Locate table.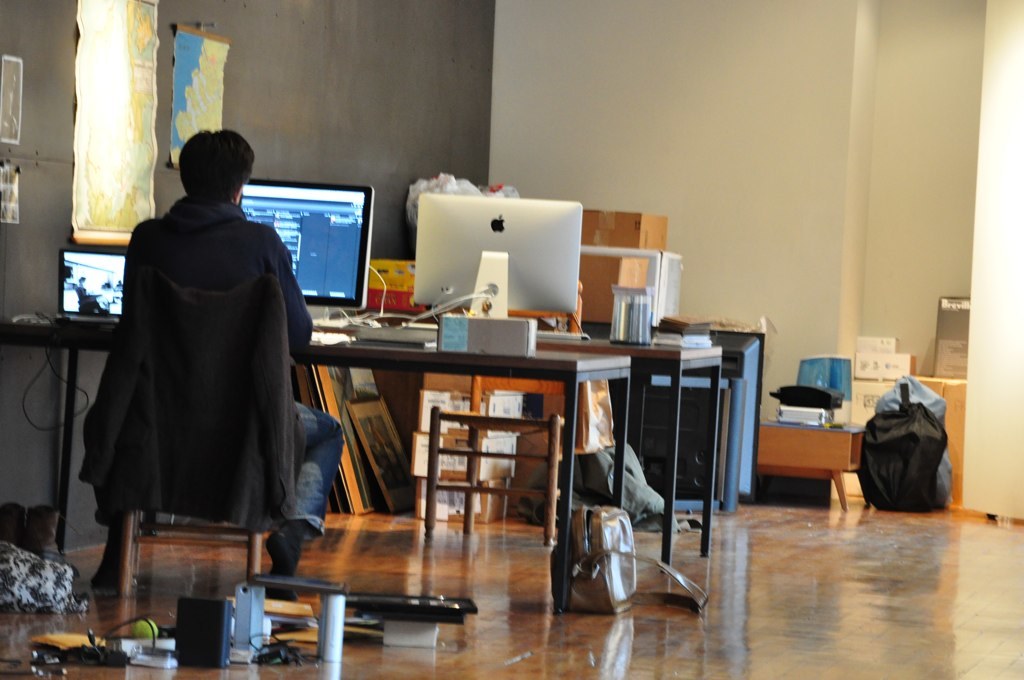
Bounding box: bbox=(0, 320, 630, 587).
